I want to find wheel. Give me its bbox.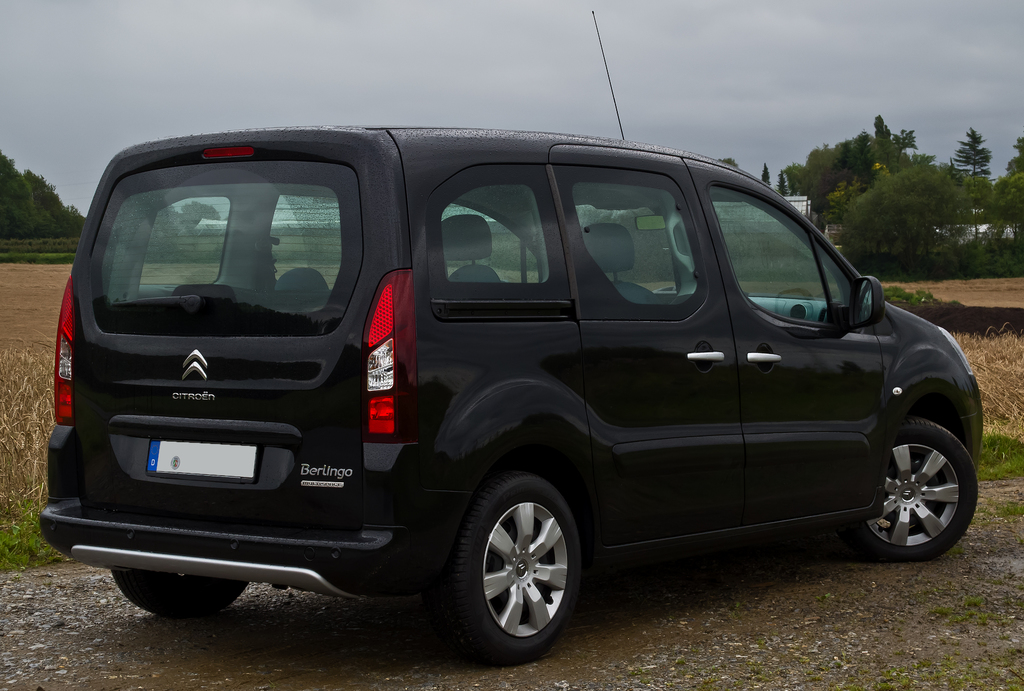
[451,473,577,663].
